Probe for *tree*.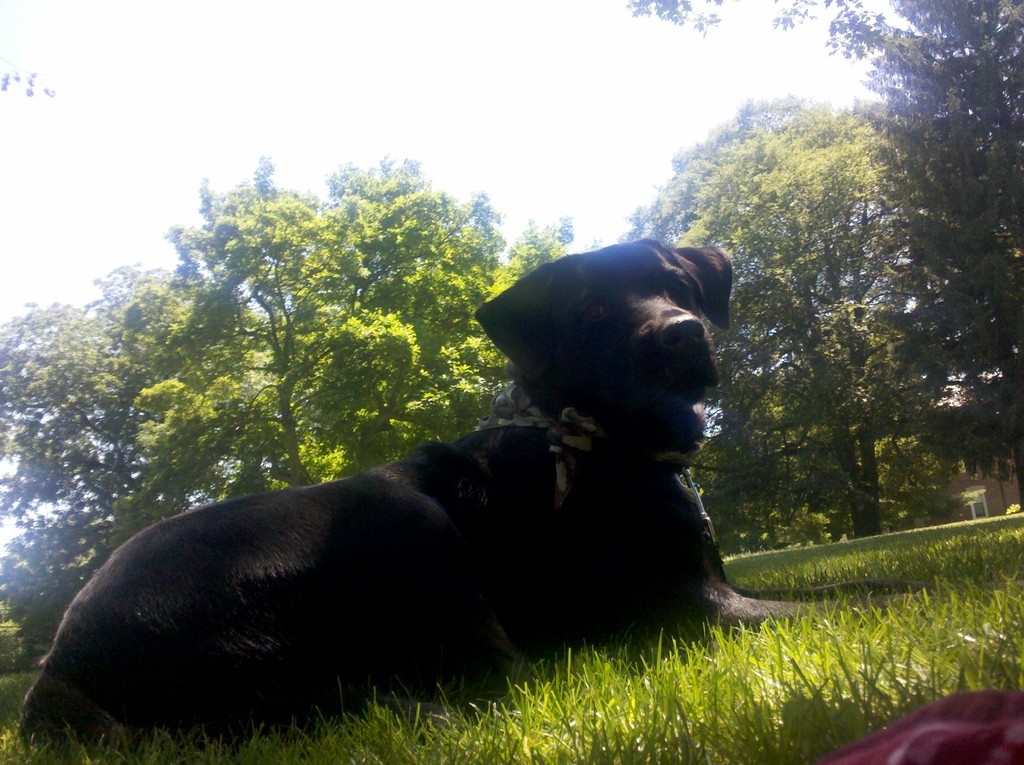
Probe result: {"left": 0, "top": 134, "right": 572, "bottom": 675}.
